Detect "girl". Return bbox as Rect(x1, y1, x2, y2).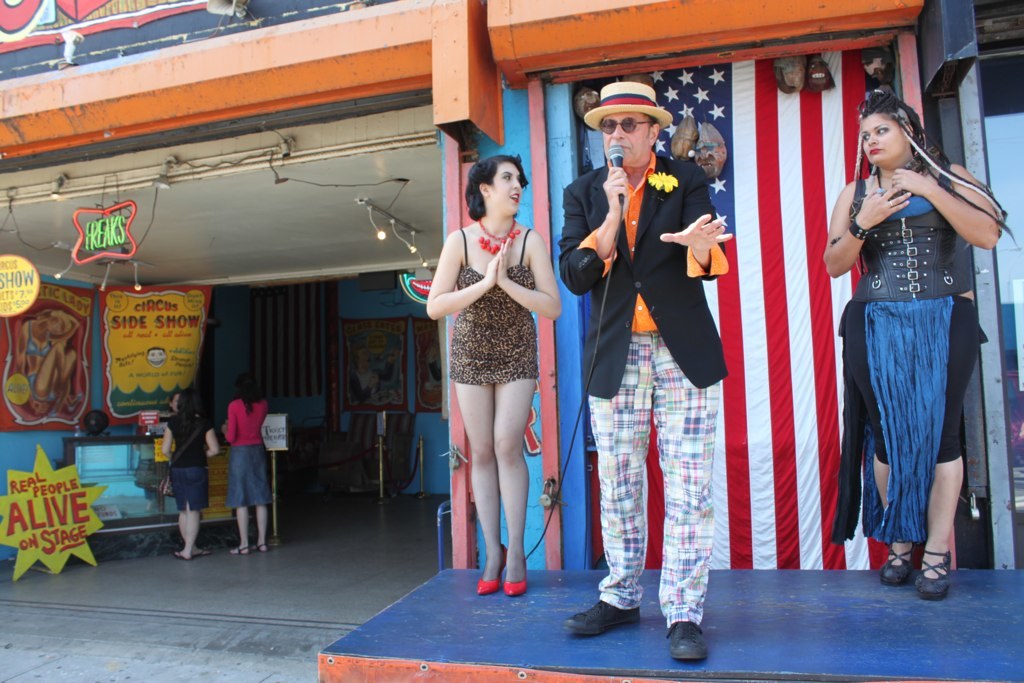
Rect(427, 154, 562, 608).
